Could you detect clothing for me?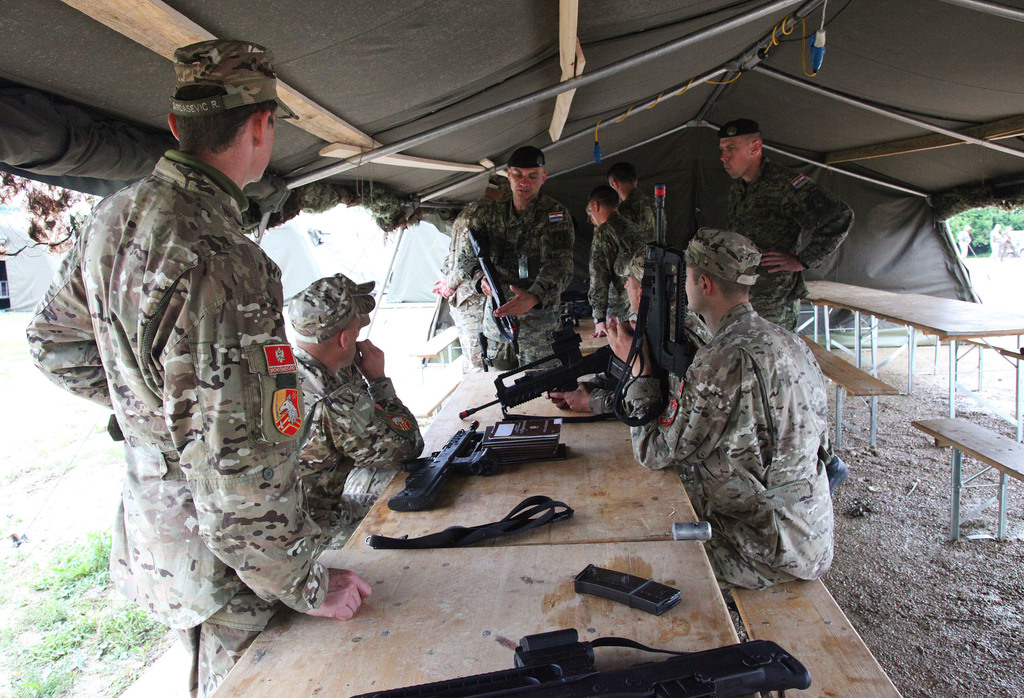
Detection result: 442 194 489 366.
